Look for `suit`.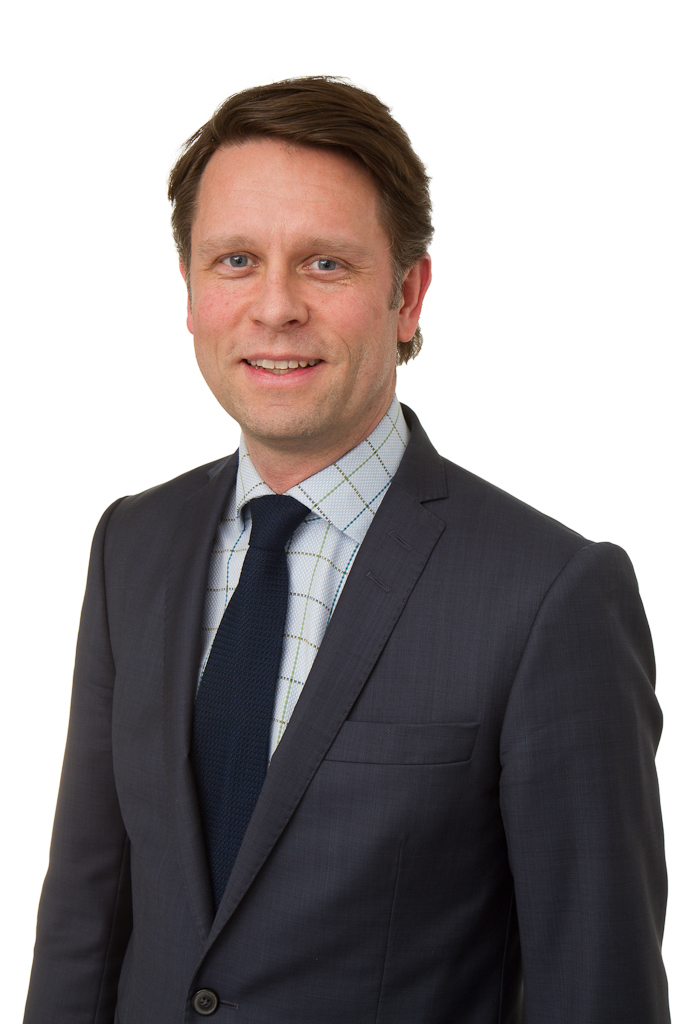
Found: {"x1": 48, "y1": 270, "x2": 656, "y2": 1019}.
